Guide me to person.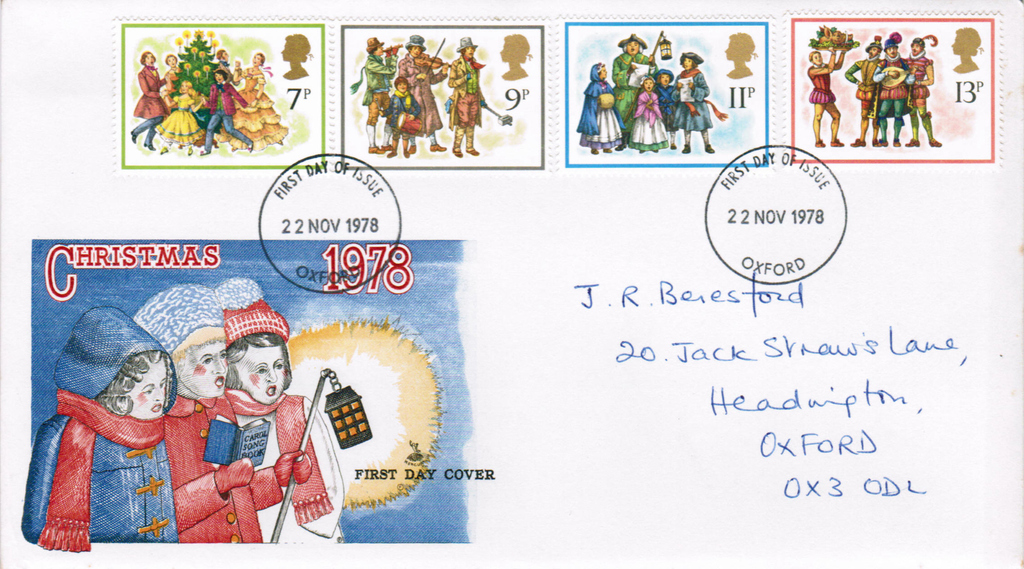
Guidance: (910,39,945,148).
